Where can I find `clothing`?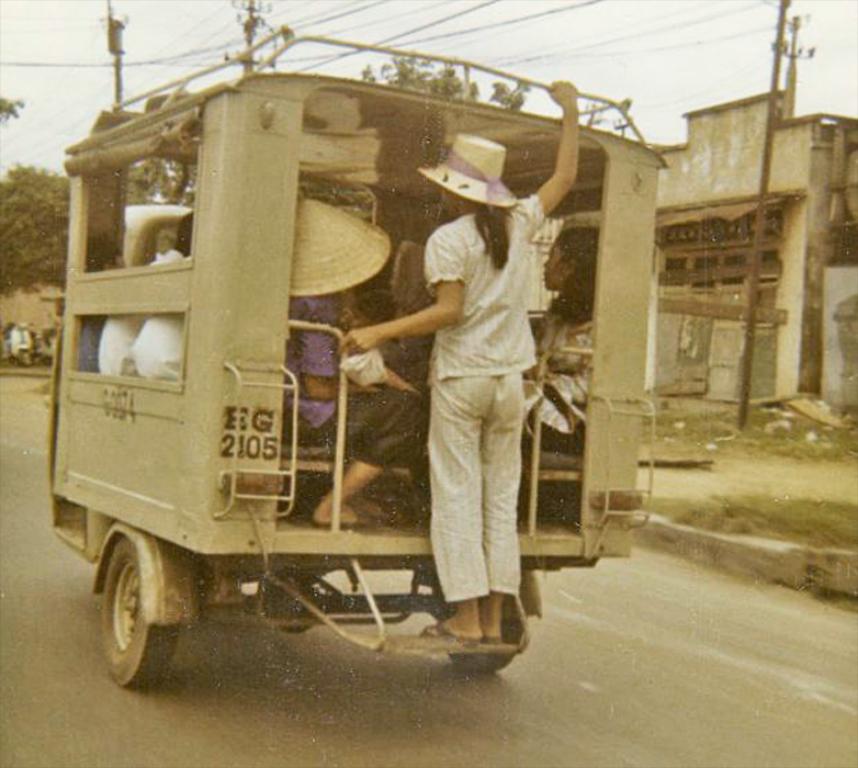
You can find it at 89,252,155,381.
